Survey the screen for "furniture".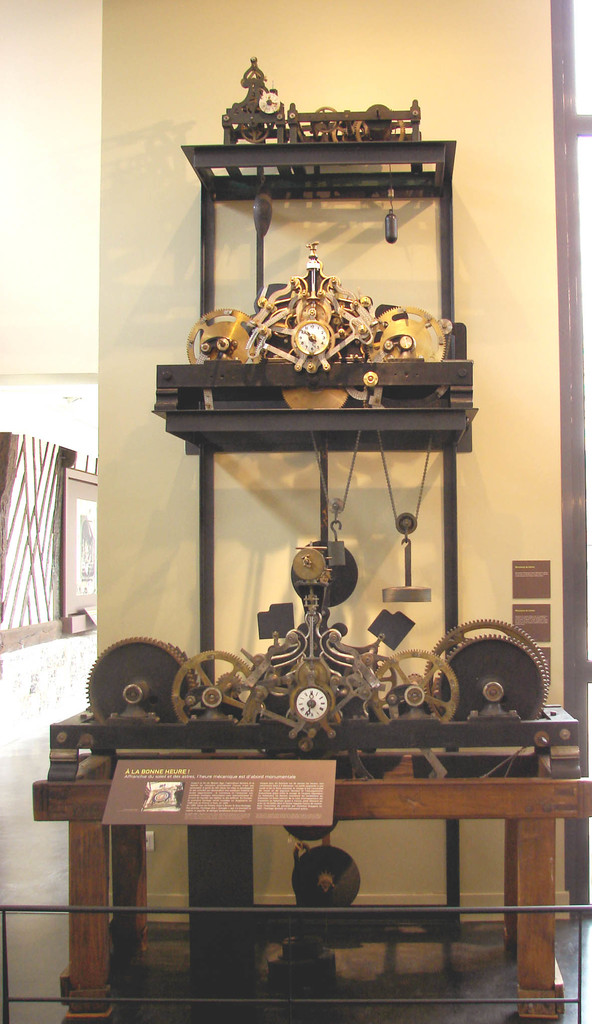
Survey found: [33,140,591,1023].
